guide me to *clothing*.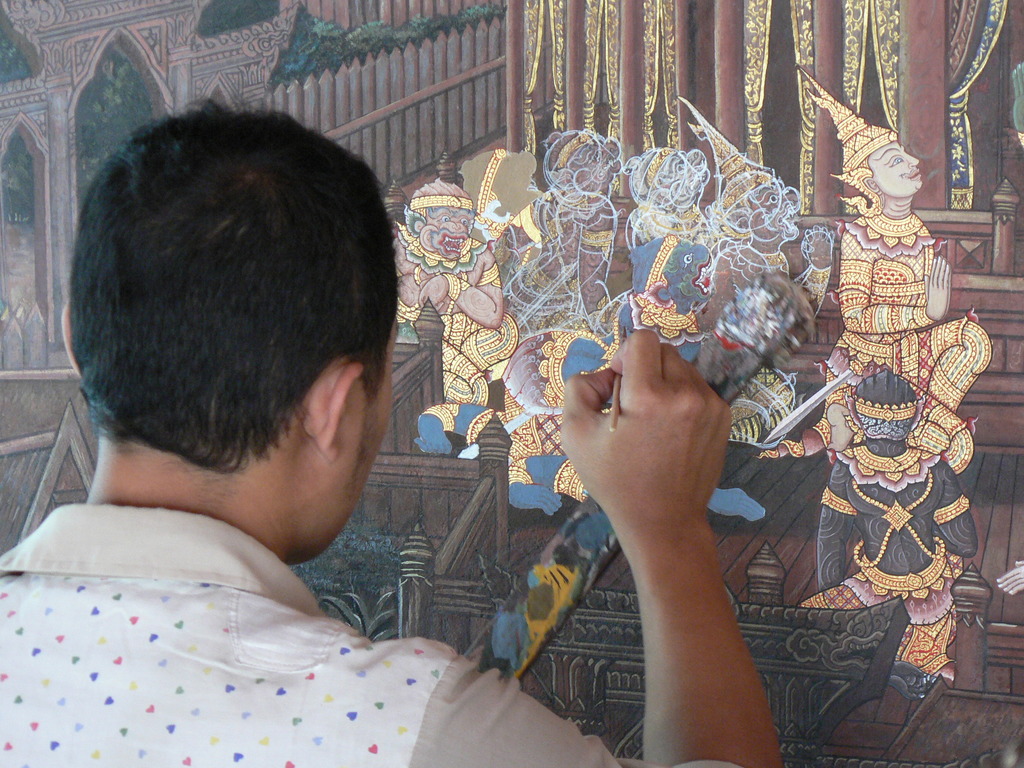
Guidance: 0:489:632:767.
